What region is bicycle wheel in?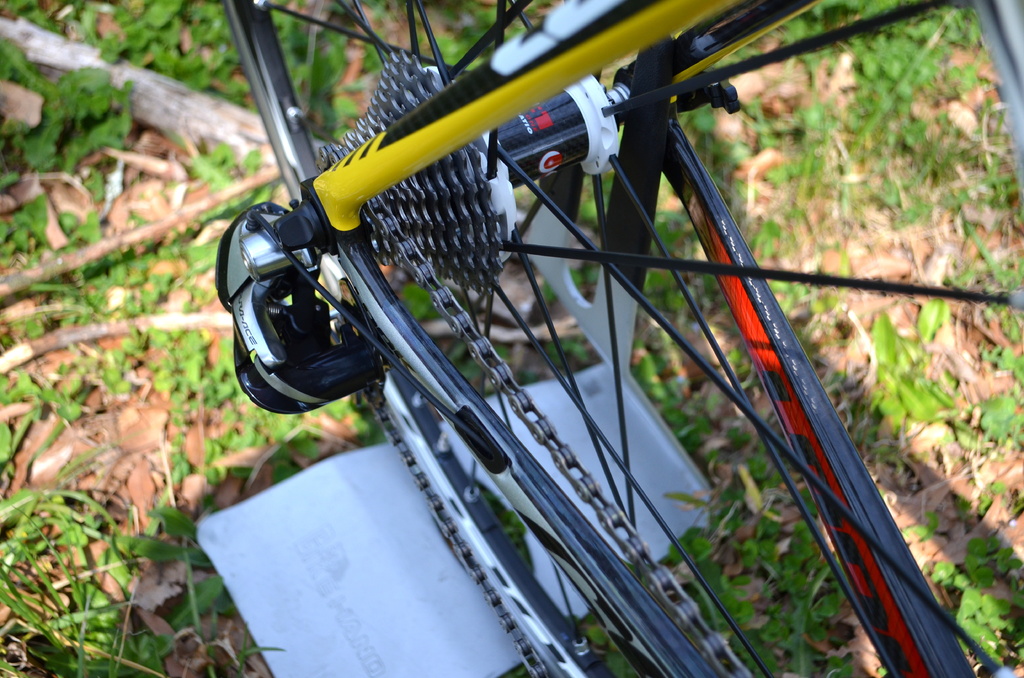
[216, 0, 1023, 677].
